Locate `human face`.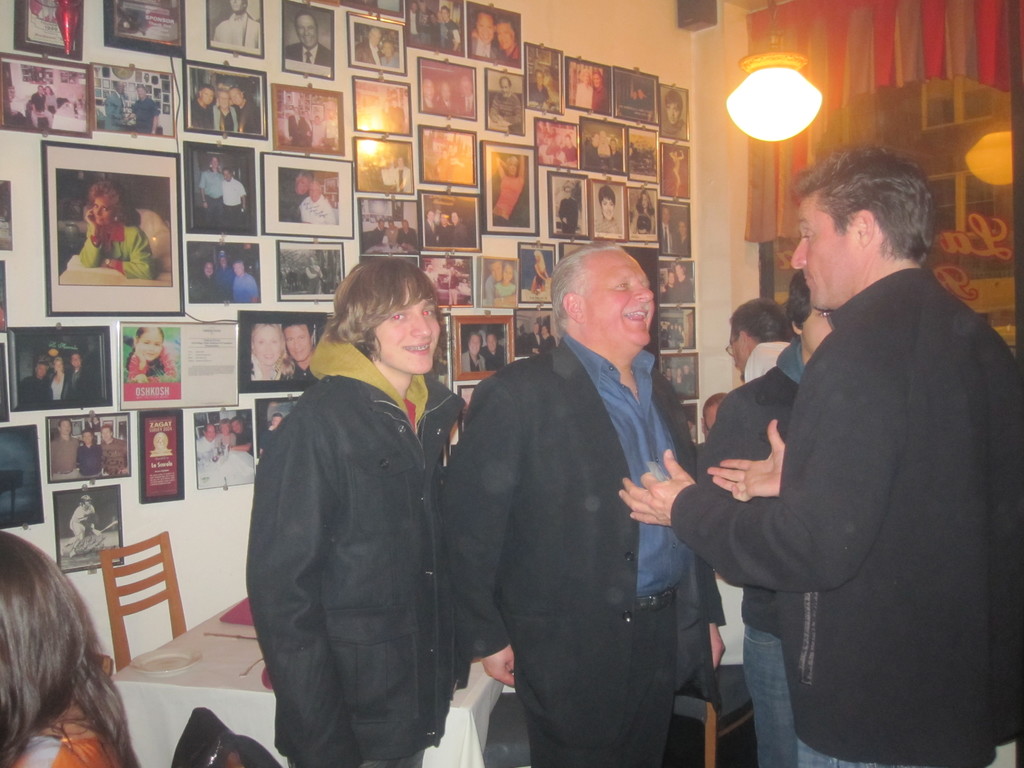
Bounding box: [x1=229, y1=91, x2=241, y2=107].
